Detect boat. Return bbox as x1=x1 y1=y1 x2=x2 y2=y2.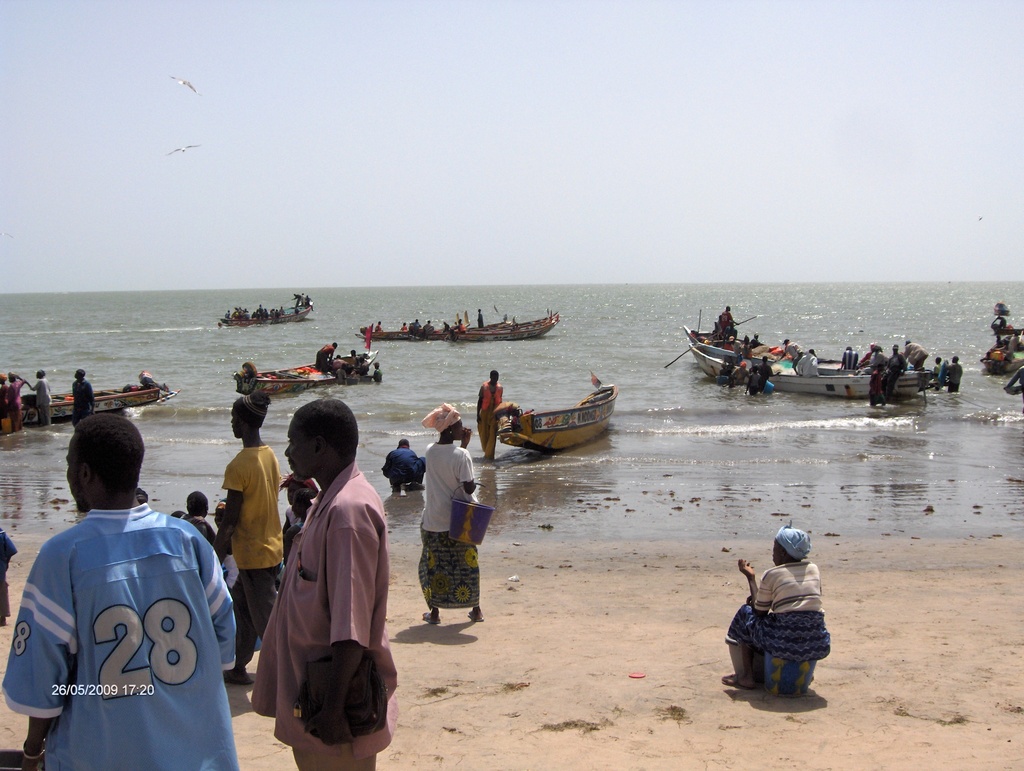
x1=991 y1=321 x2=1023 y2=339.
